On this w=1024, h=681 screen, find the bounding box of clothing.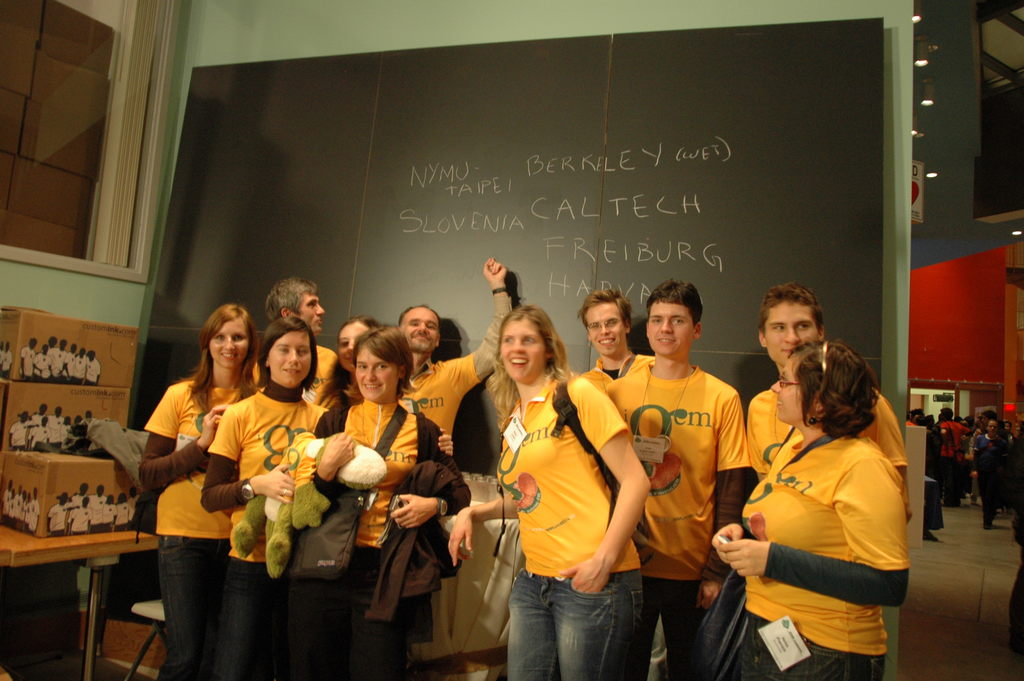
Bounding box: detection(2, 350, 13, 376).
